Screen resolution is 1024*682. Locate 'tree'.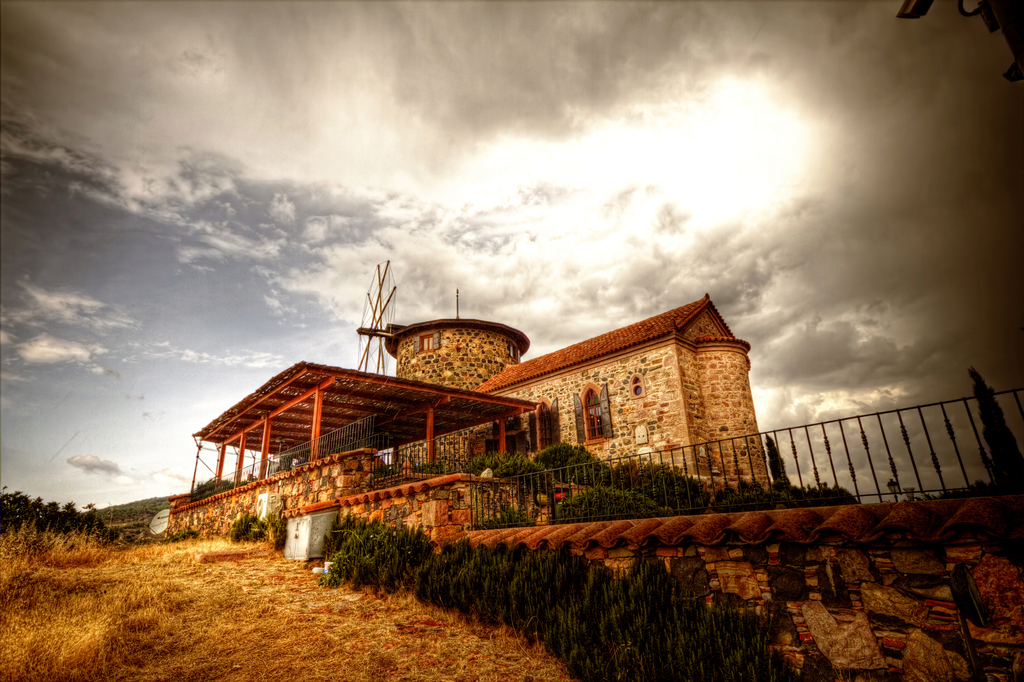
locate(981, 357, 1012, 478).
